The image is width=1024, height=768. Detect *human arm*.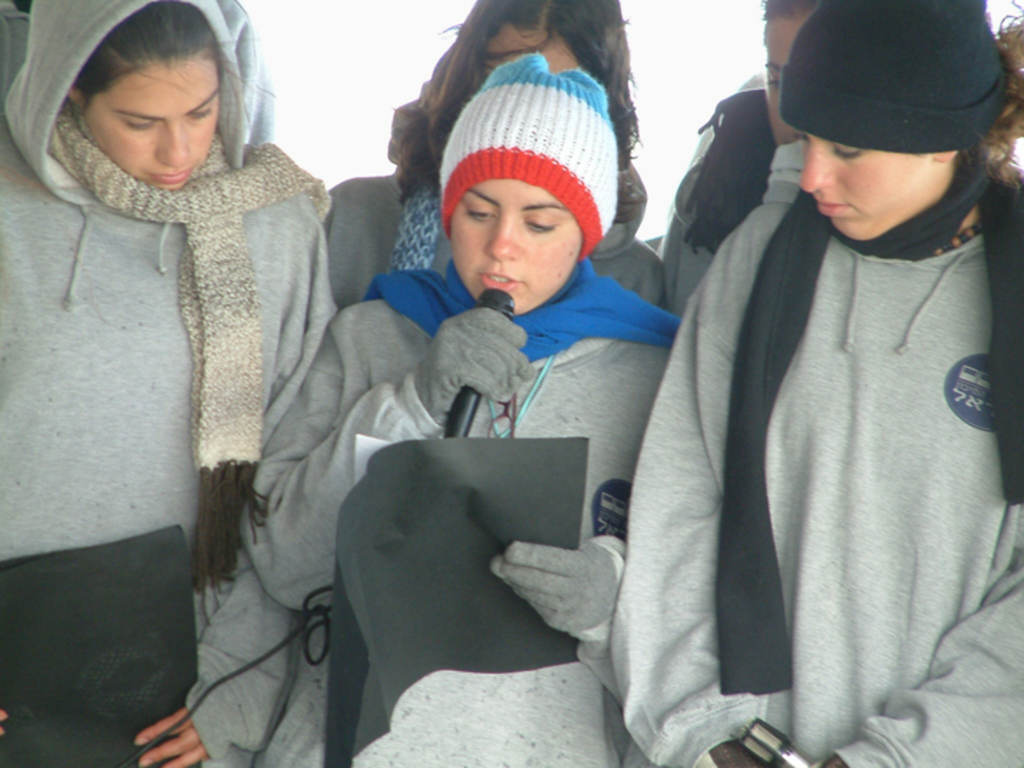
Detection: {"x1": 613, "y1": 213, "x2": 793, "y2": 767}.
